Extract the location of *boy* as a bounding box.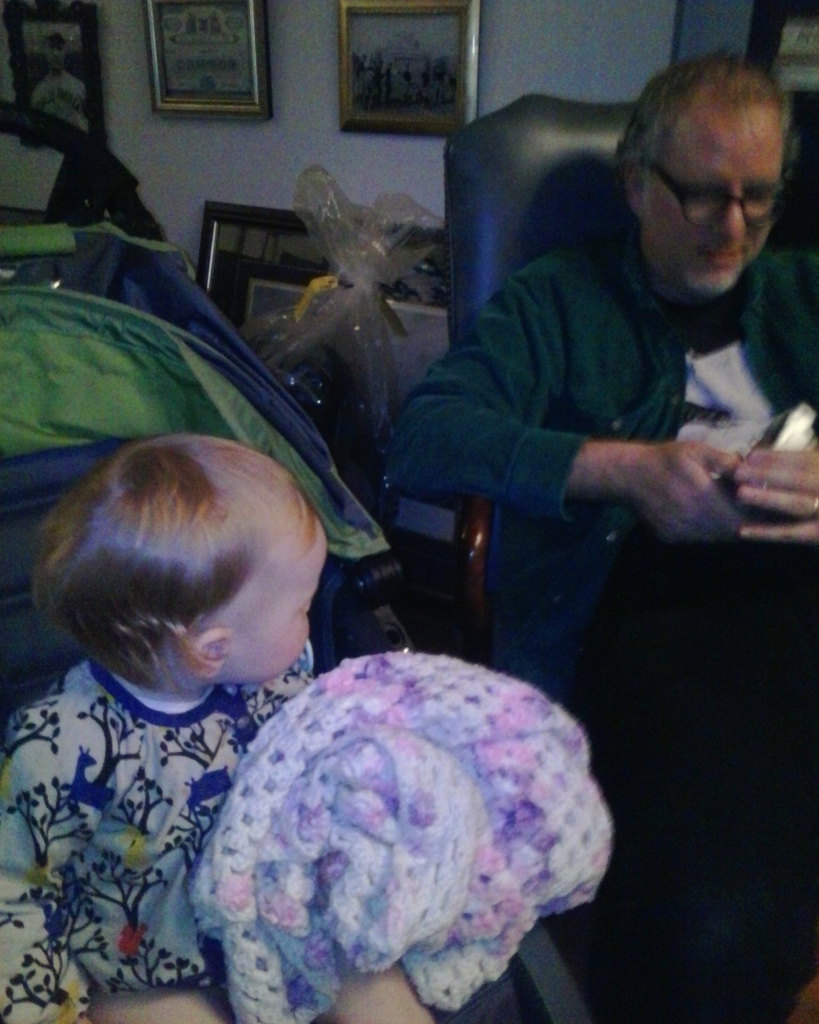
[3, 431, 433, 1023].
